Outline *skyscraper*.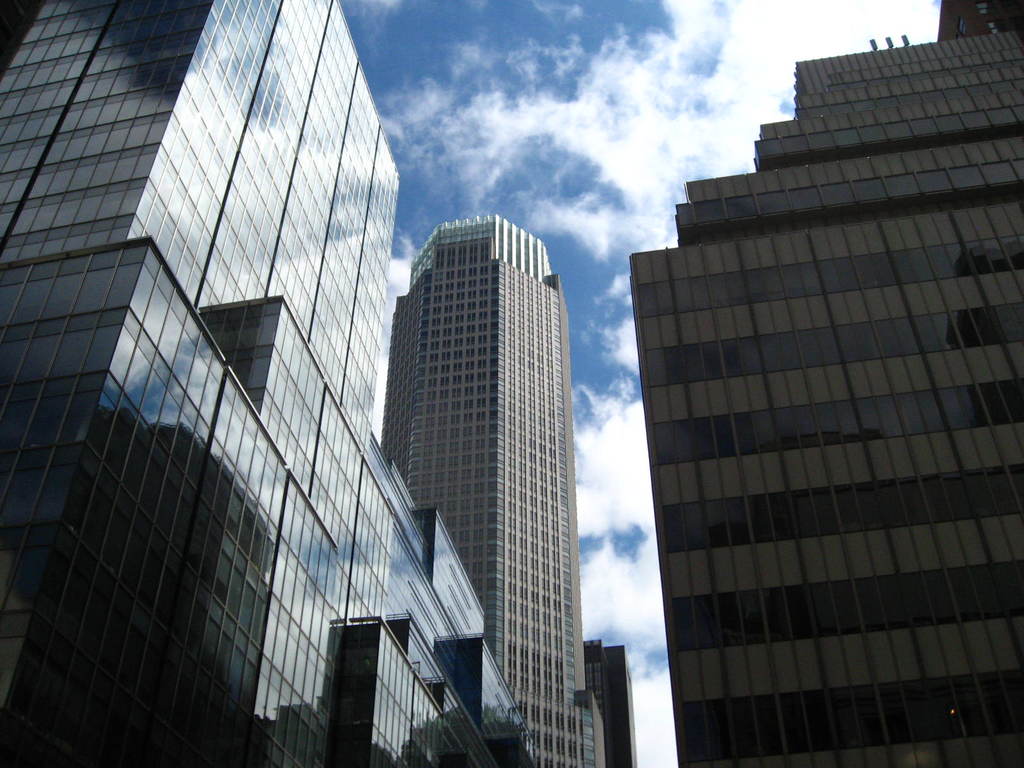
Outline: <bbox>626, 0, 1023, 767</bbox>.
